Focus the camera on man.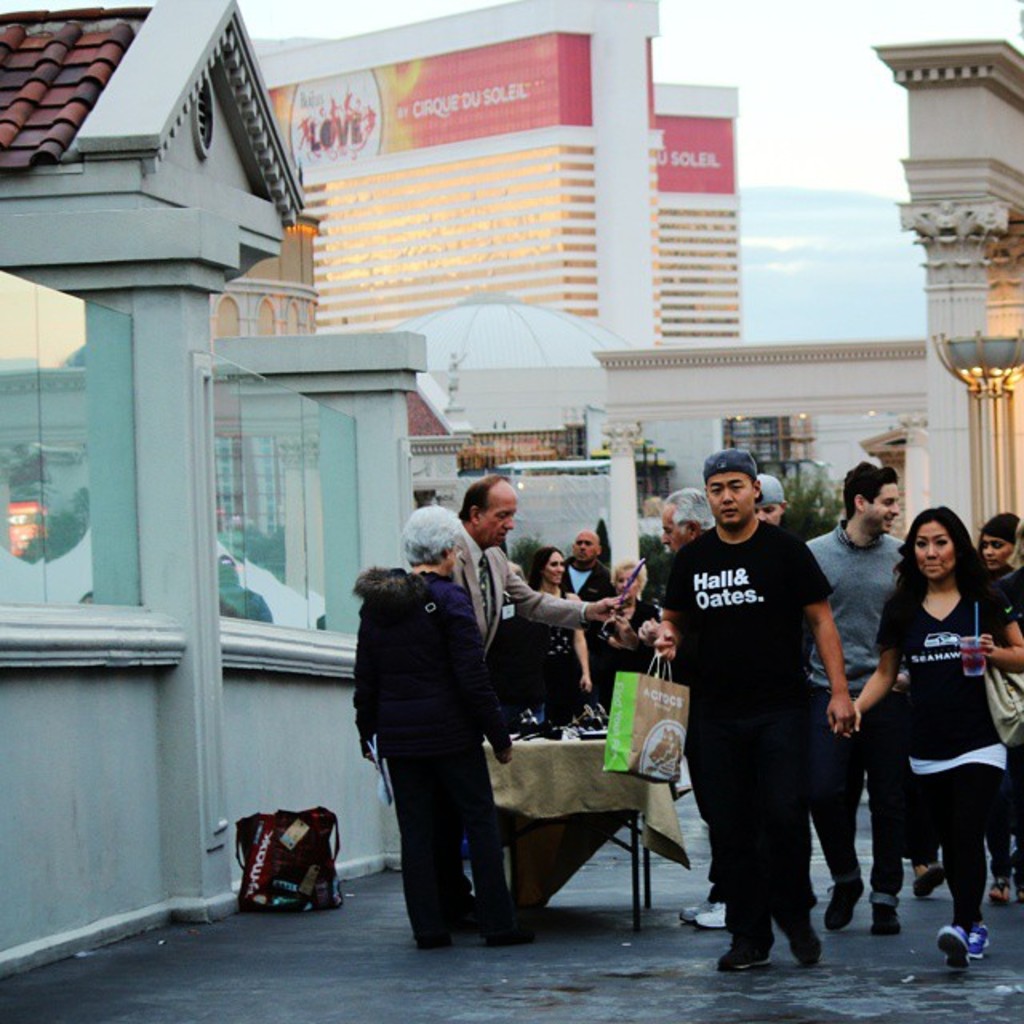
Focus region: [left=562, top=528, right=619, bottom=606].
